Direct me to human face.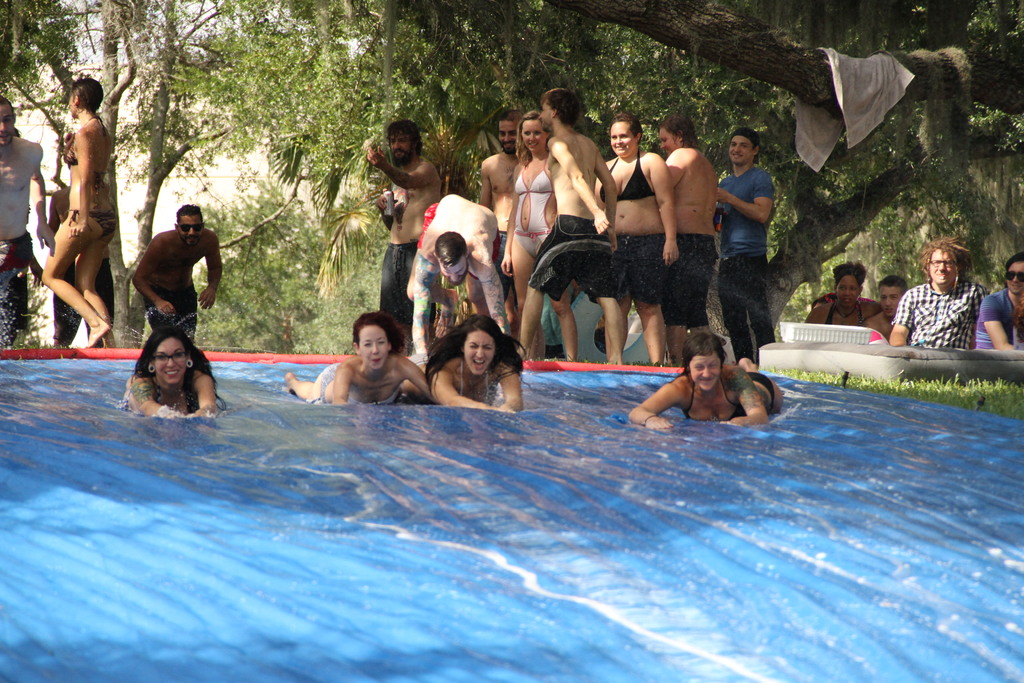
Direction: pyautogui.locateOnScreen(389, 135, 410, 162).
